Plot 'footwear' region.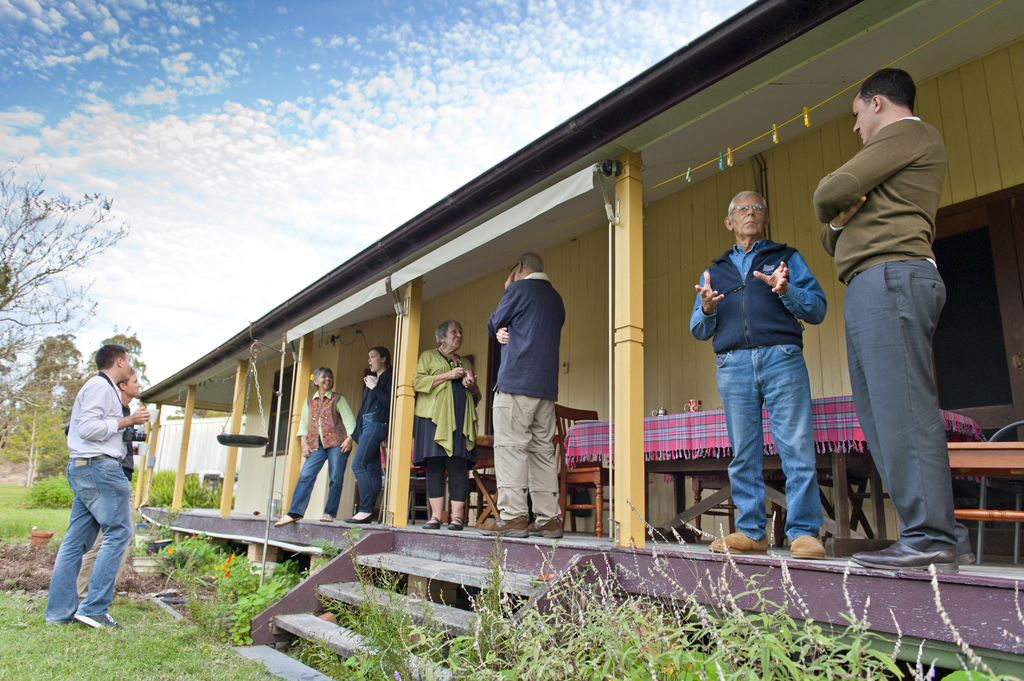
Plotted at BBox(790, 536, 824, 559).
